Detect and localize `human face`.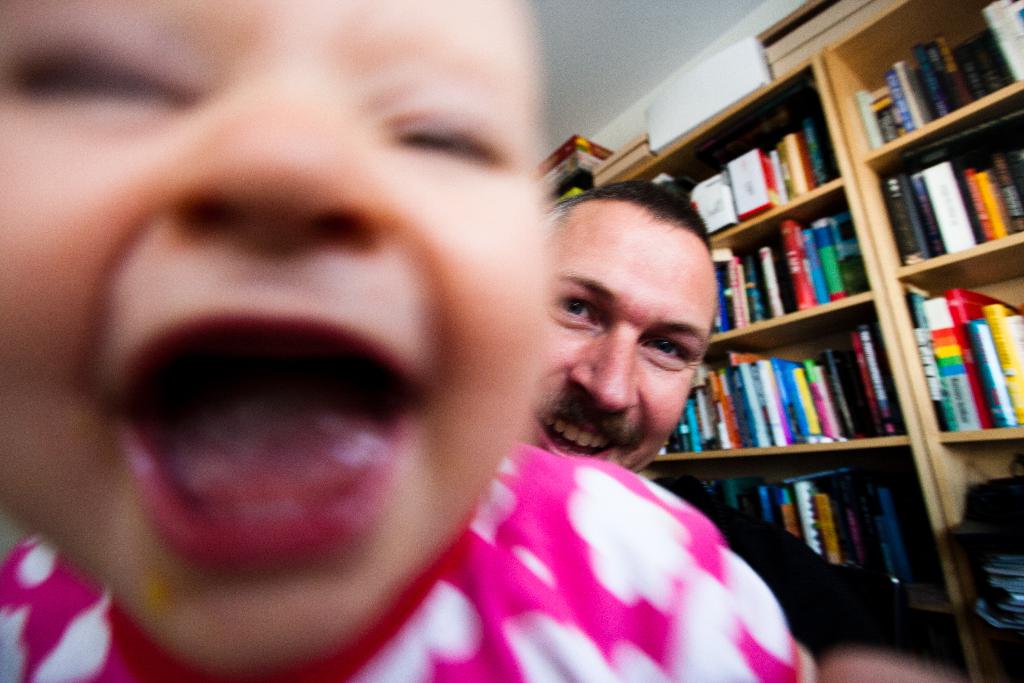
Localized at (2,0,550,662).
